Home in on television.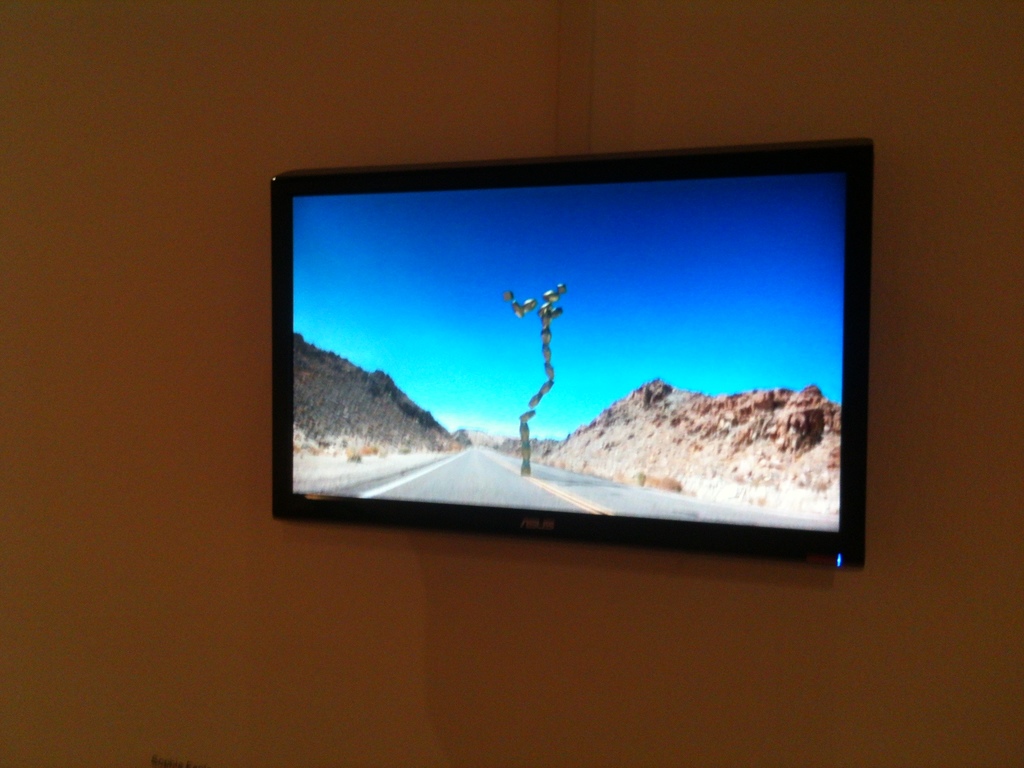
Homed in at BBox(271, 140, 874, 565).
